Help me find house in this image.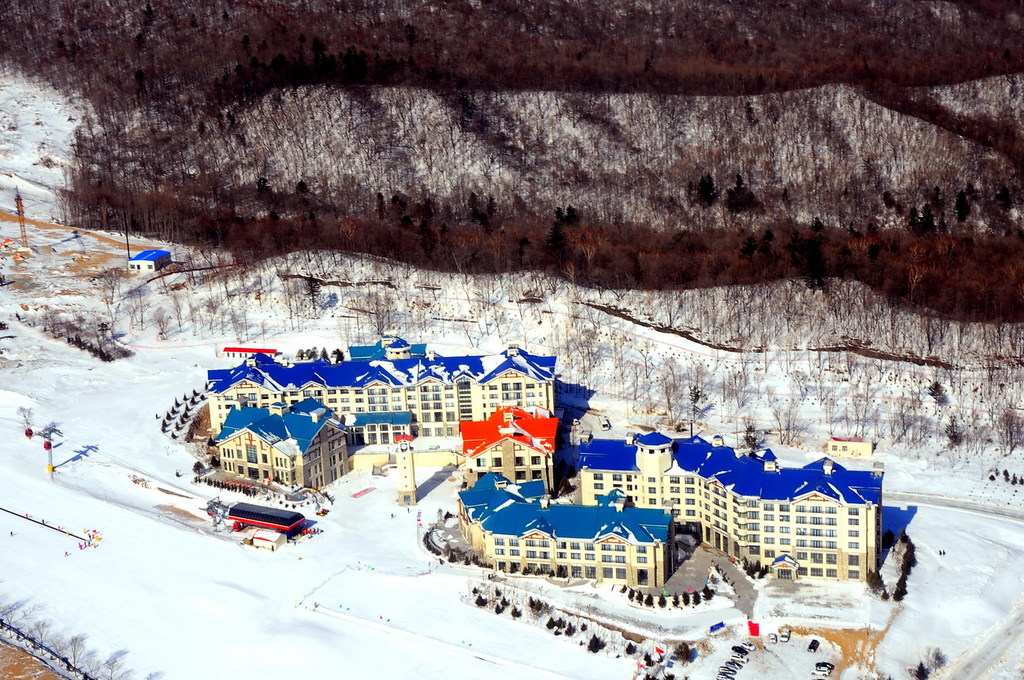
Found it: (left=202, top=394, right=356, bottom=497).
